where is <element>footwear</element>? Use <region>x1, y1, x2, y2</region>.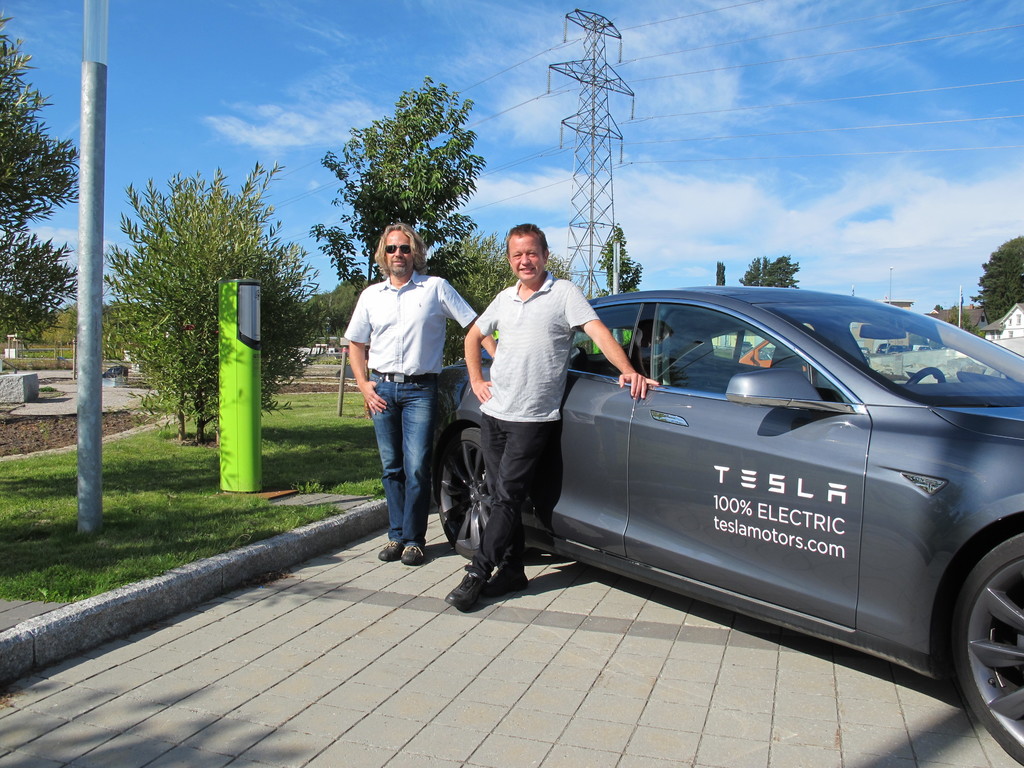
<region>440, 570, 490, 607</region>.
